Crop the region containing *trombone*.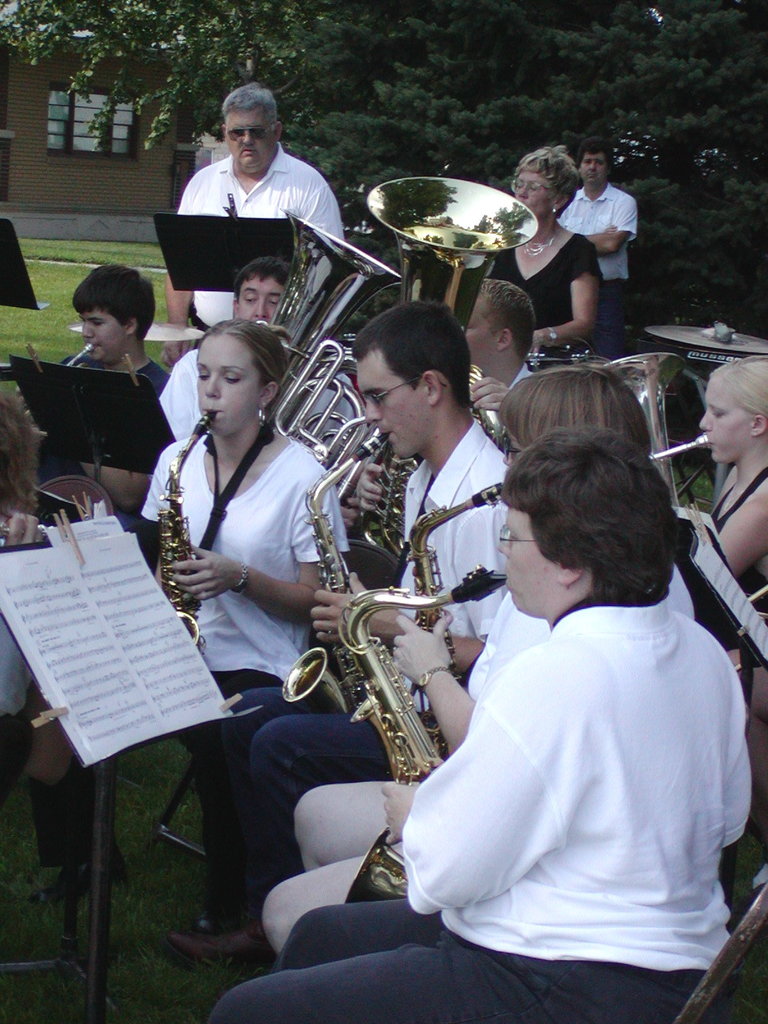
Crop region: <region>408, 479, 506, 696</region>.
